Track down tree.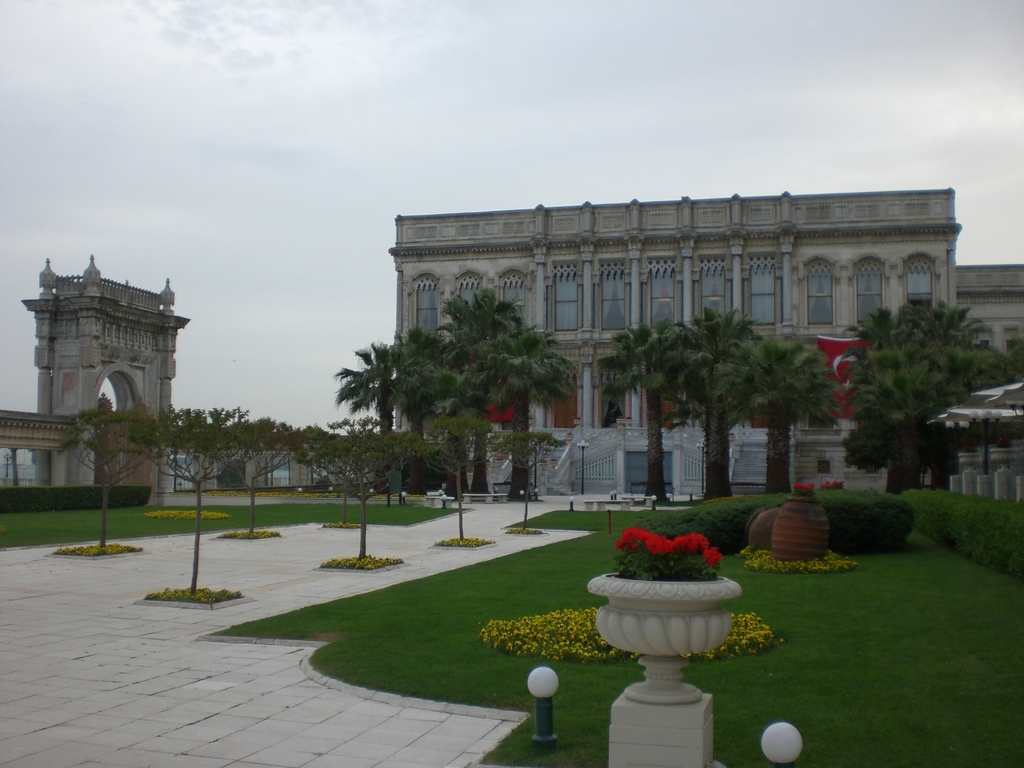
Tracked to 490/423/567/537.
